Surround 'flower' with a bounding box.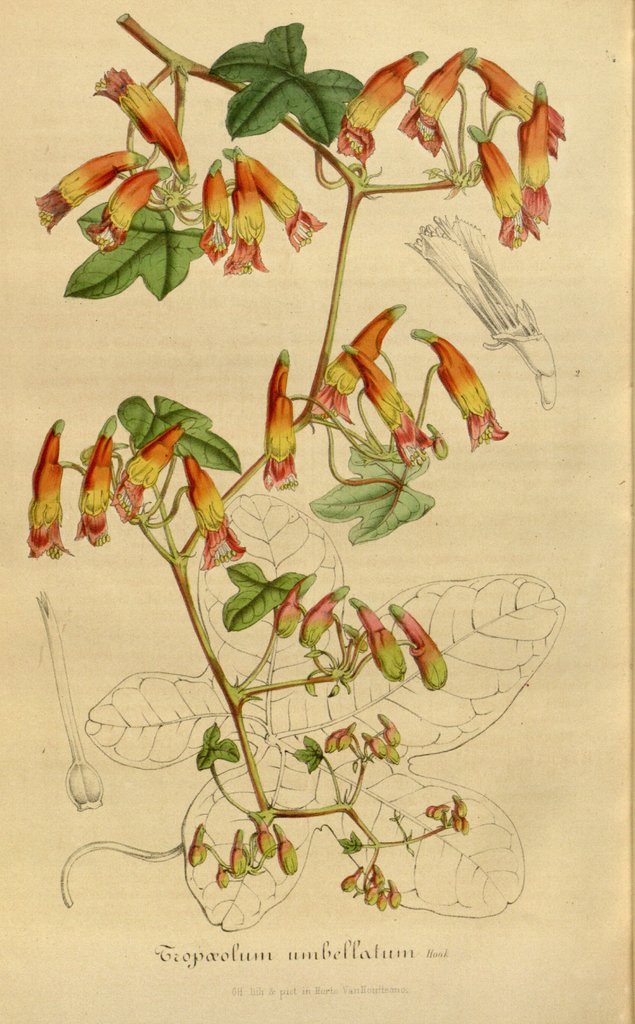
{"left": 353, "top": 600, "right": 412, "bottom": 682}.
